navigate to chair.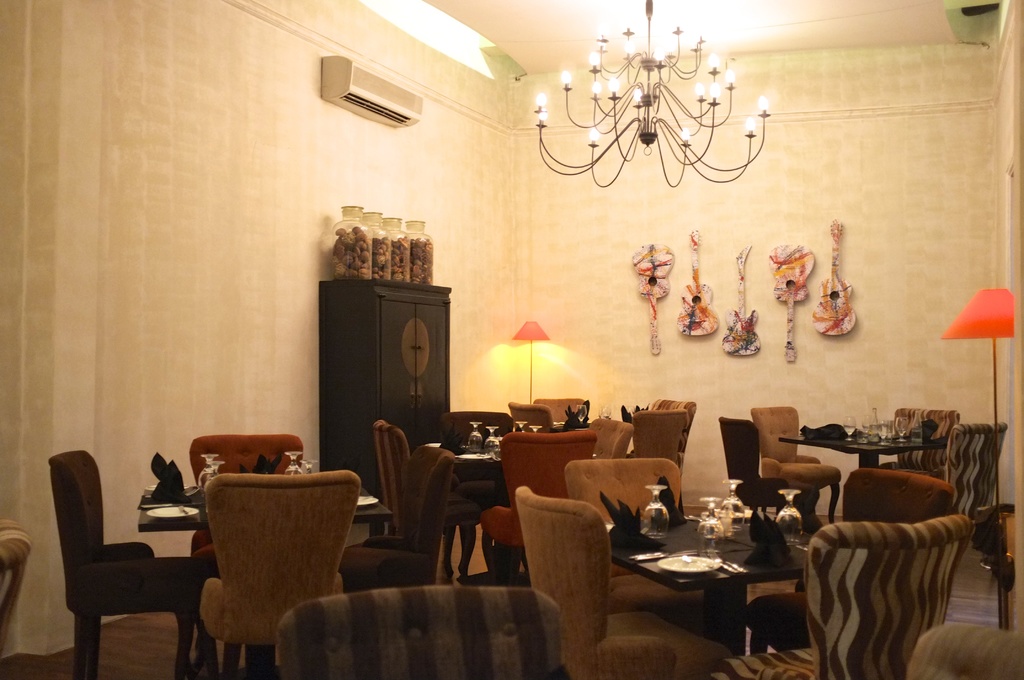
Navigation target: [374, 419, 412, 540].
